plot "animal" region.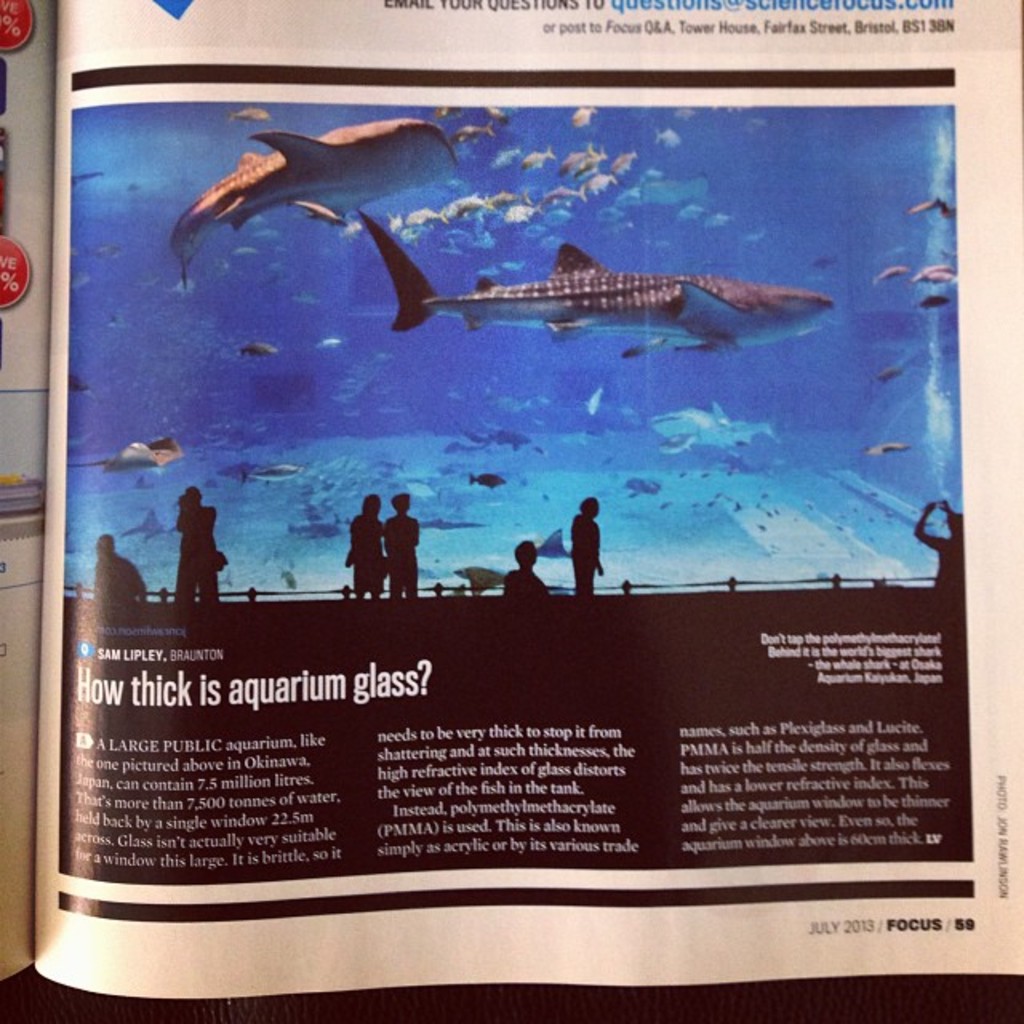
Plotted at 341:208:834:362.
